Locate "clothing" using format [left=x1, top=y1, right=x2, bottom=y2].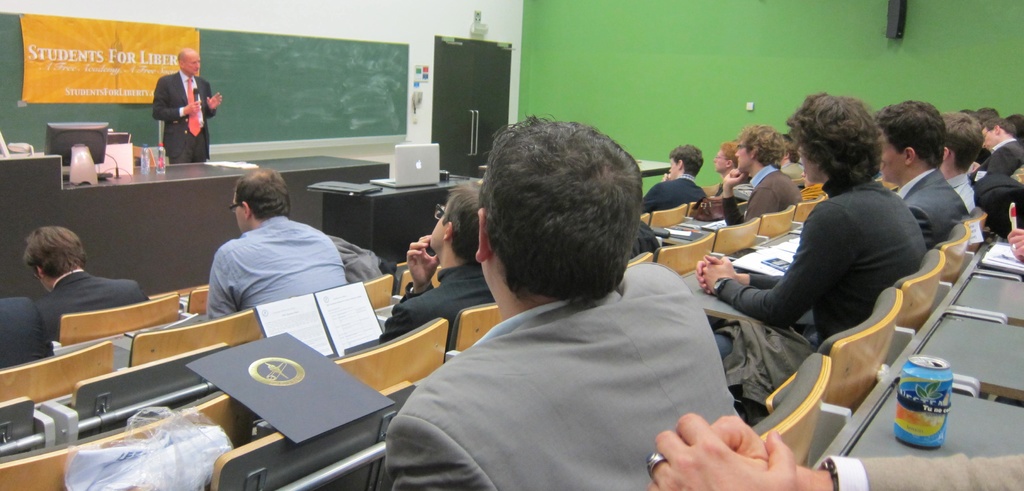
[left=987, top=136, right=1023, bottom=179].
